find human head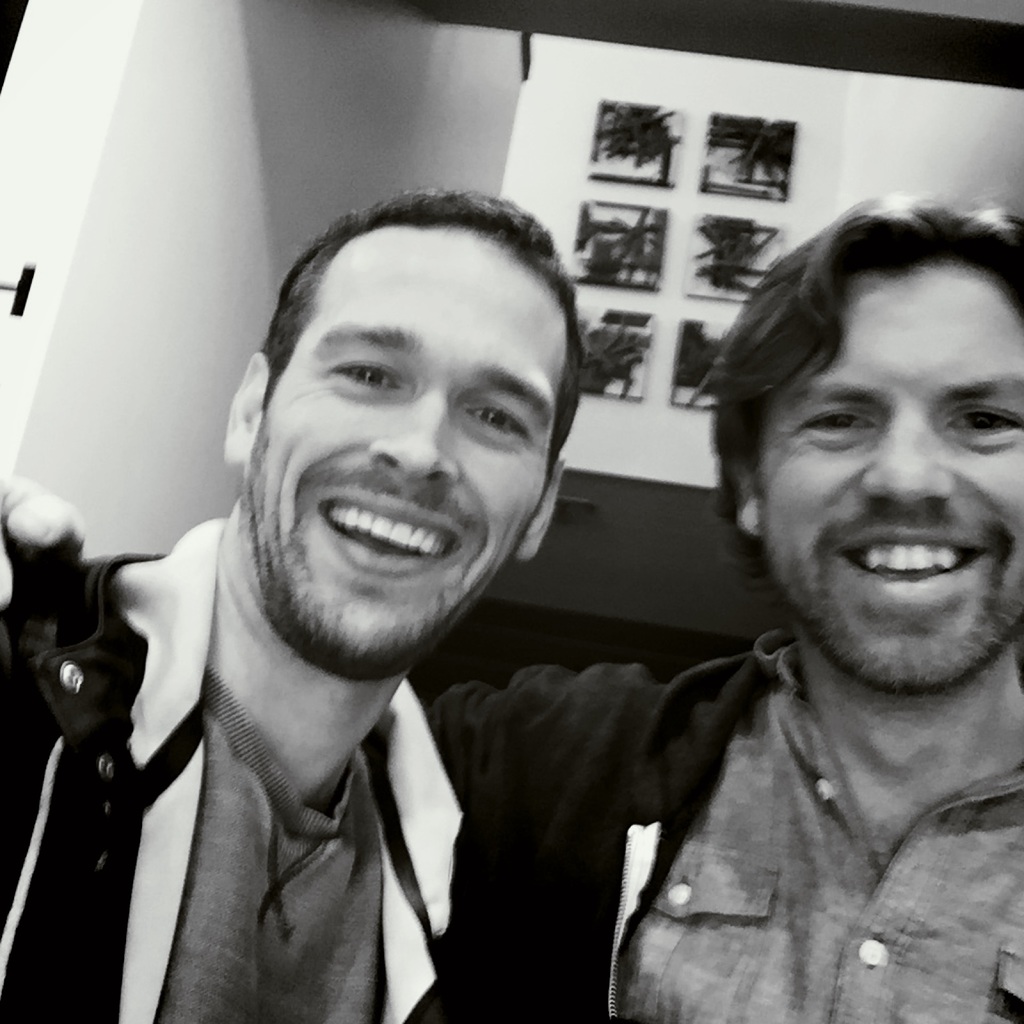
718 195 1023 693
